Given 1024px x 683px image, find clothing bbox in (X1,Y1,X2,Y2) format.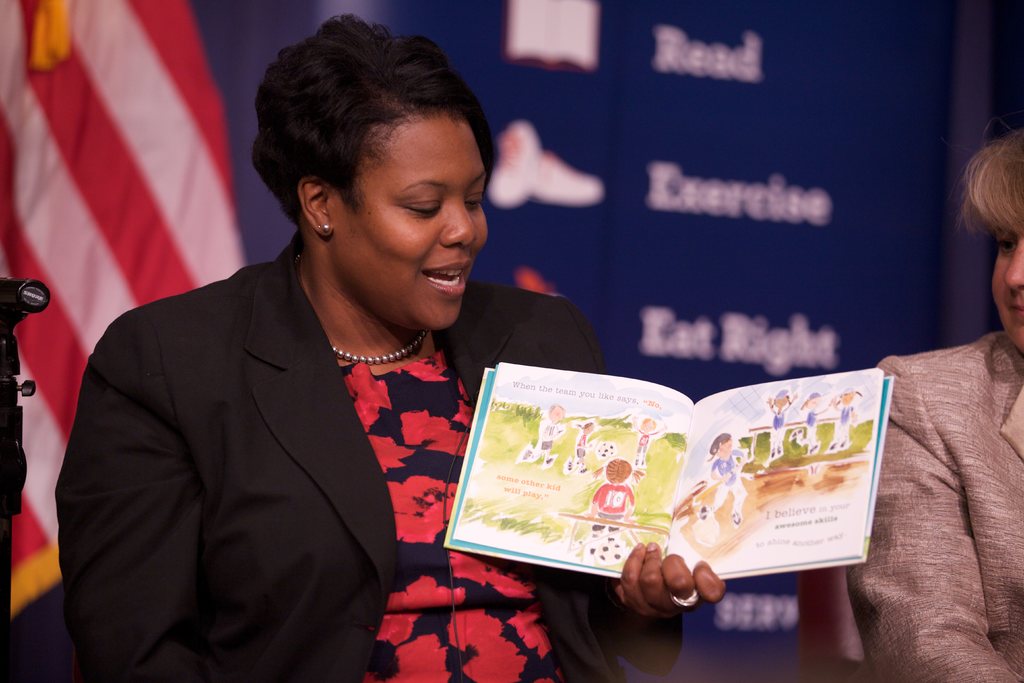
(56,185,651,679).
